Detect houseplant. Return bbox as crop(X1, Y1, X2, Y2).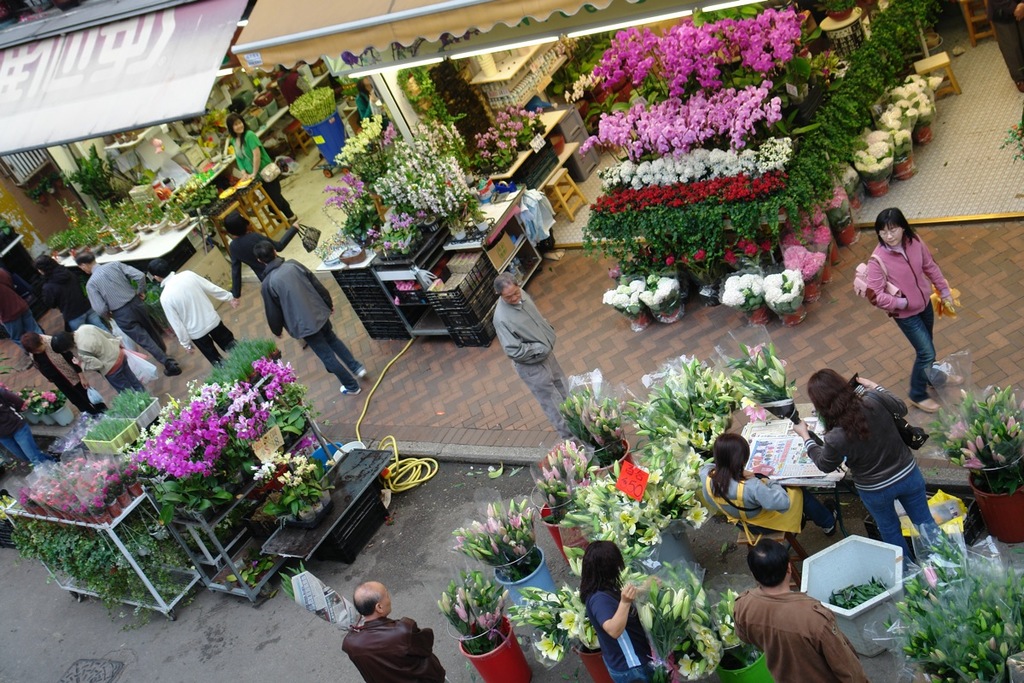
crop(549, 386, 639, 482).
